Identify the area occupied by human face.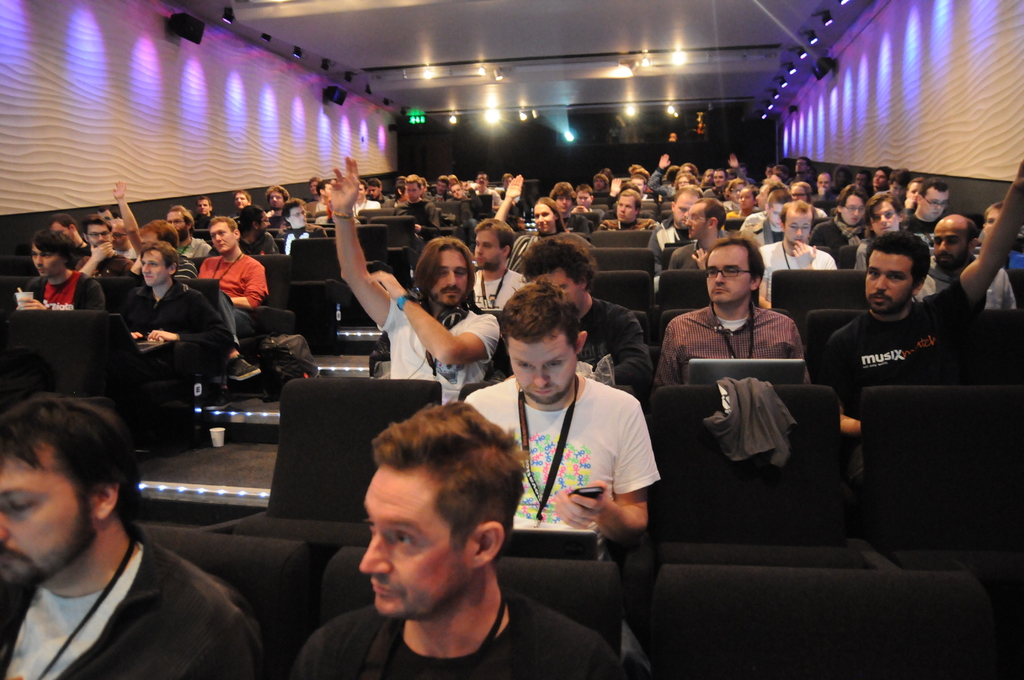
Area: (left=866, top=201, right=899, bottom=236).
